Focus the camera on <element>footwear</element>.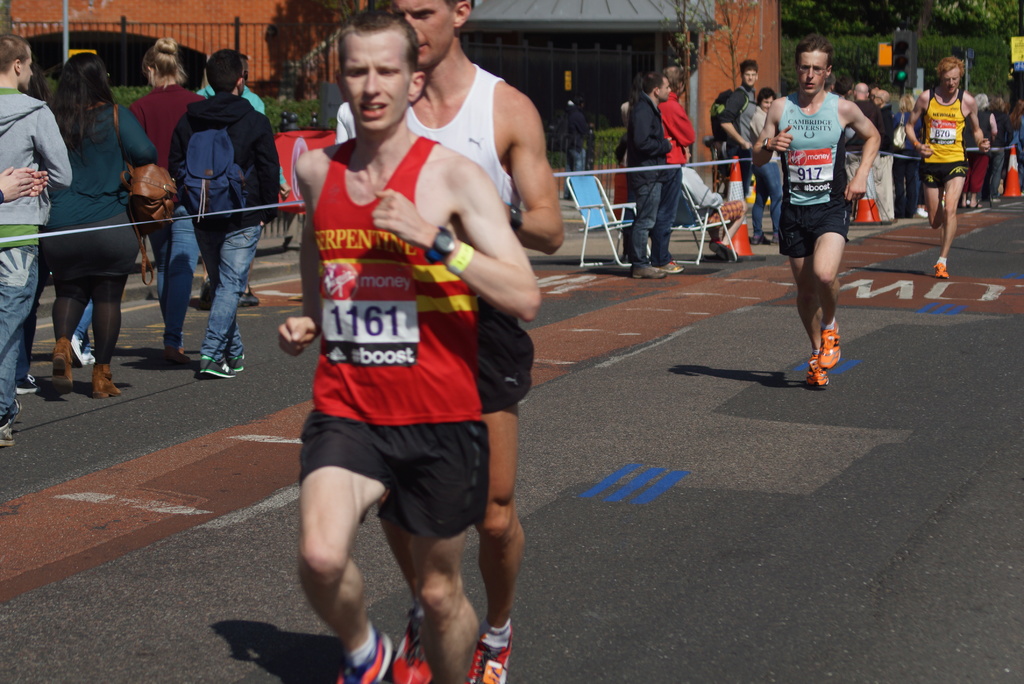
Focus region: <bbox>627, 260, 664, 282</bbox>.
